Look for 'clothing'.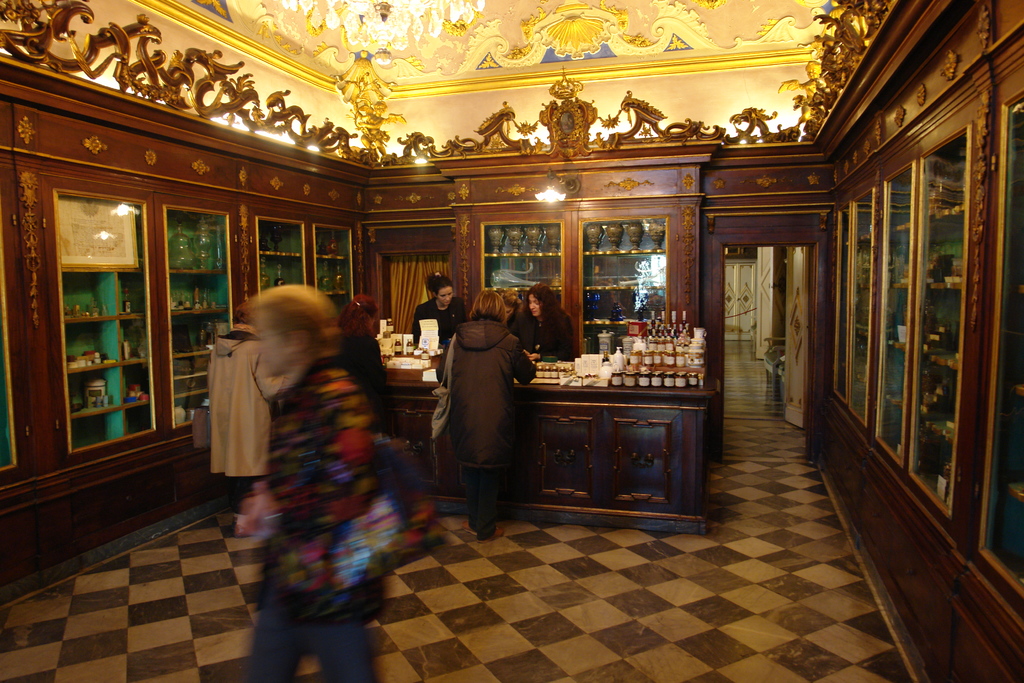
Found: bbox=(203, 329, 294, 517).
